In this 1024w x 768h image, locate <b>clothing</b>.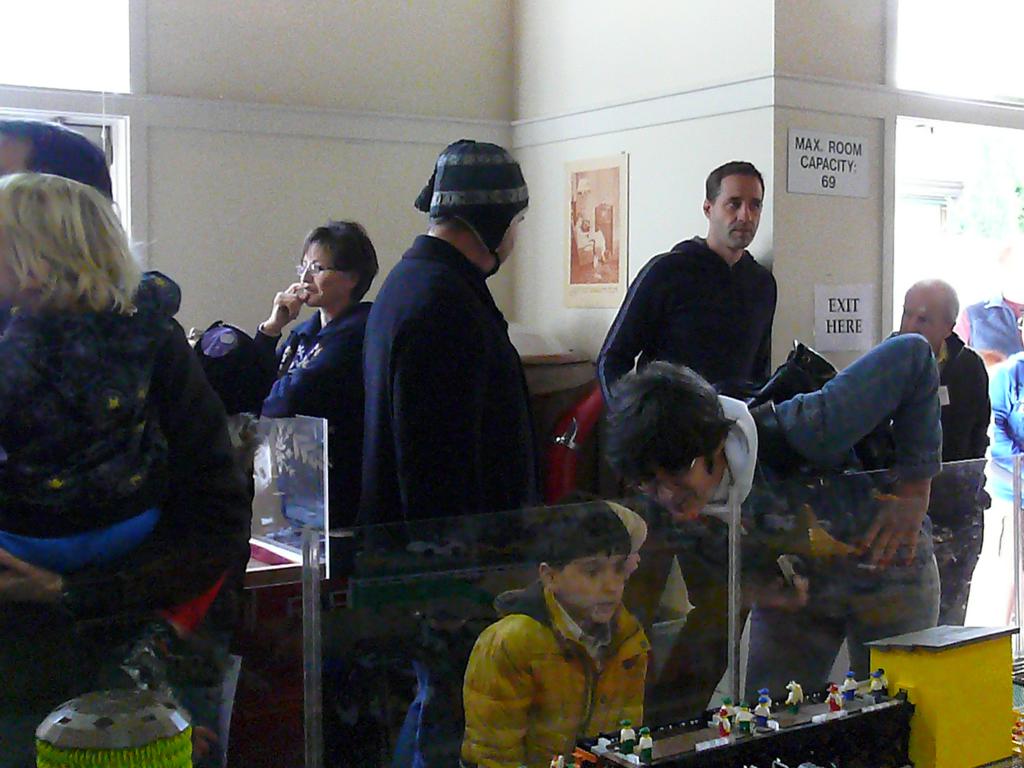
Bounding box: <region>595, 234, 779, 728</region>.
